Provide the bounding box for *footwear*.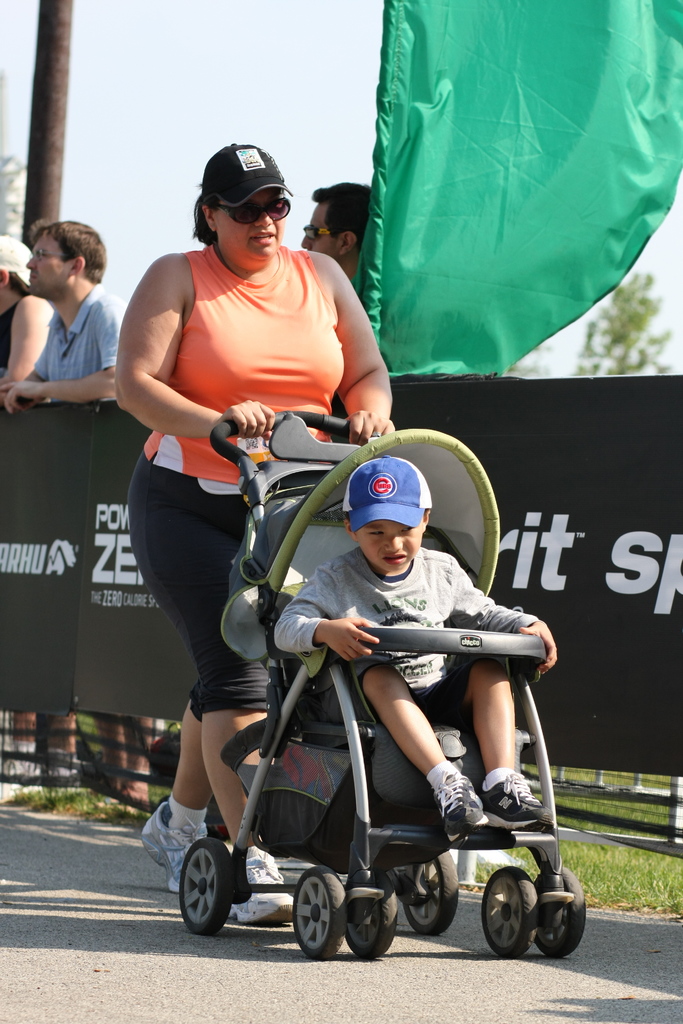
<bbox>211, 834, 302, 935</bbox>.
